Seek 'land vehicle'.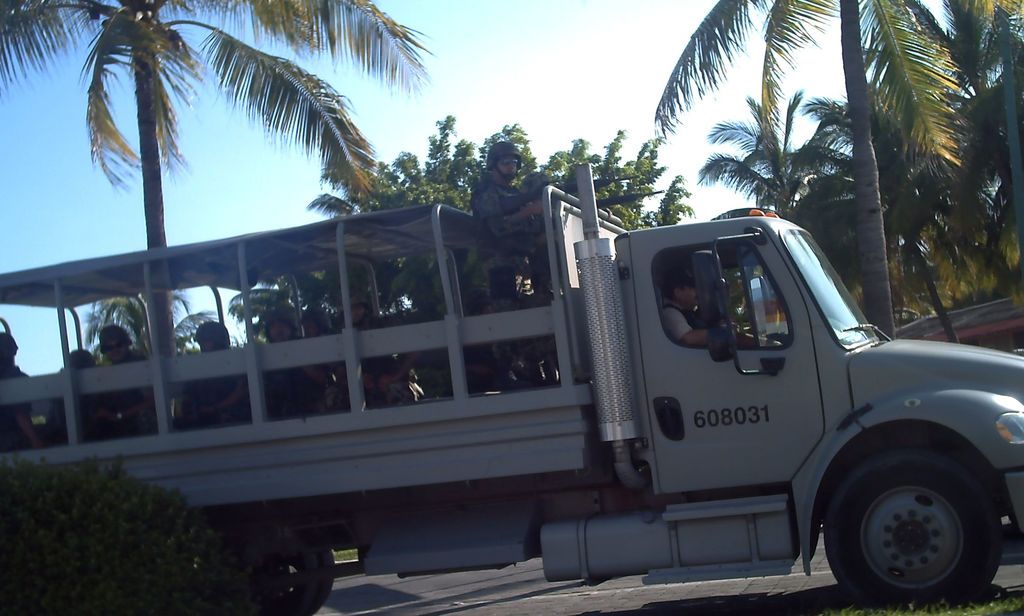
{"left": 5, "top": 150, "right": 1023, "bottom": 597}.
